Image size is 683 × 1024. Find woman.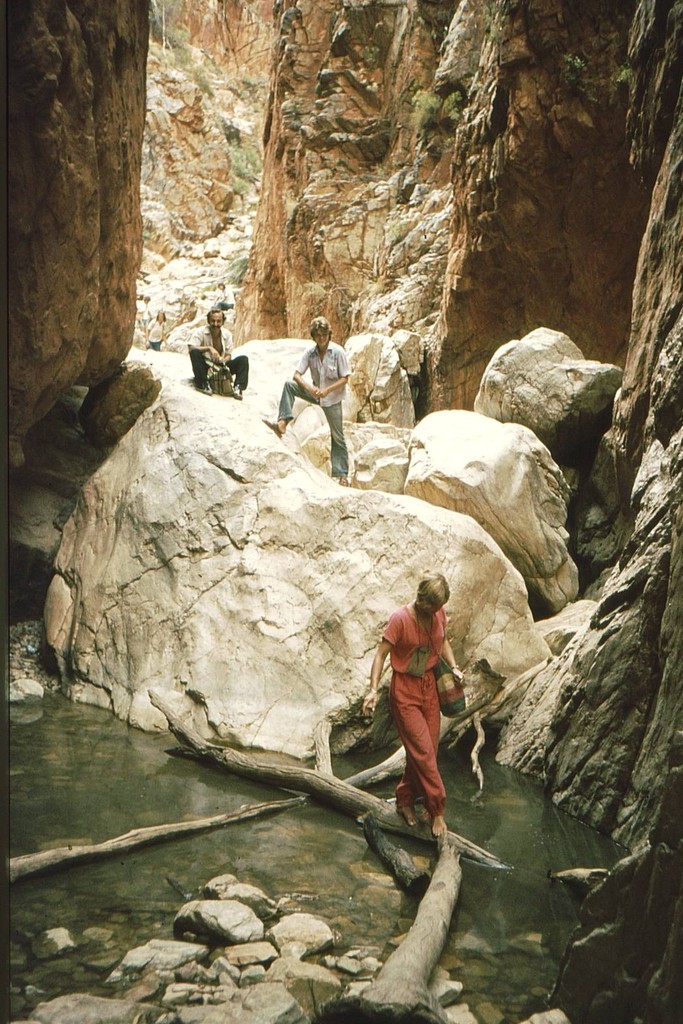
l=370, t=570, r=475, b=852.
